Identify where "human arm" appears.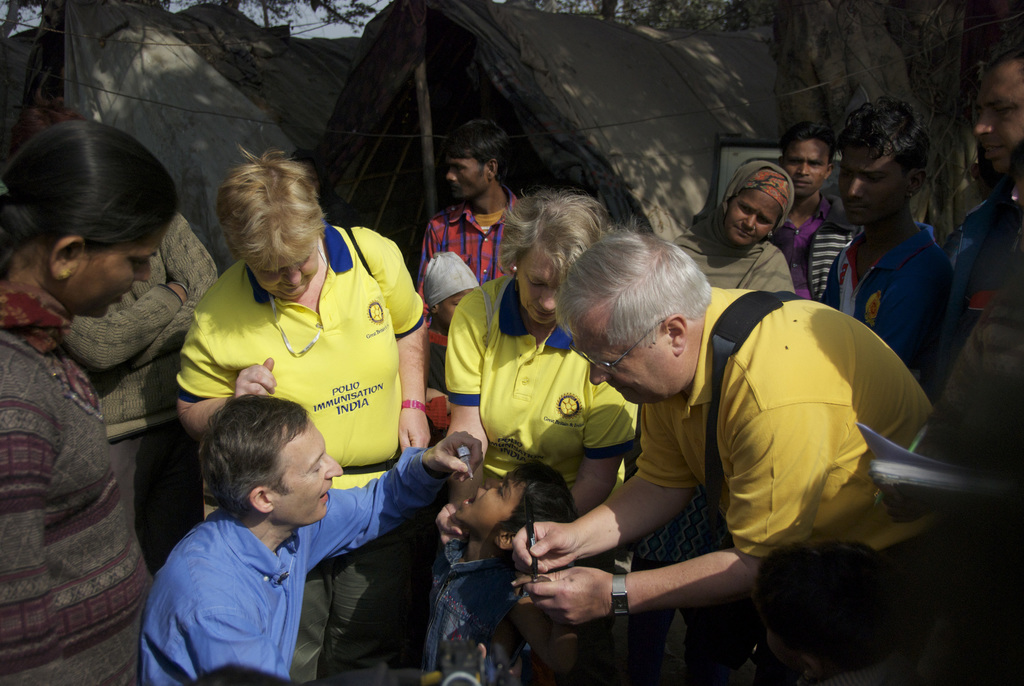
Appears at bbox=(171, 310, 280, 440).
